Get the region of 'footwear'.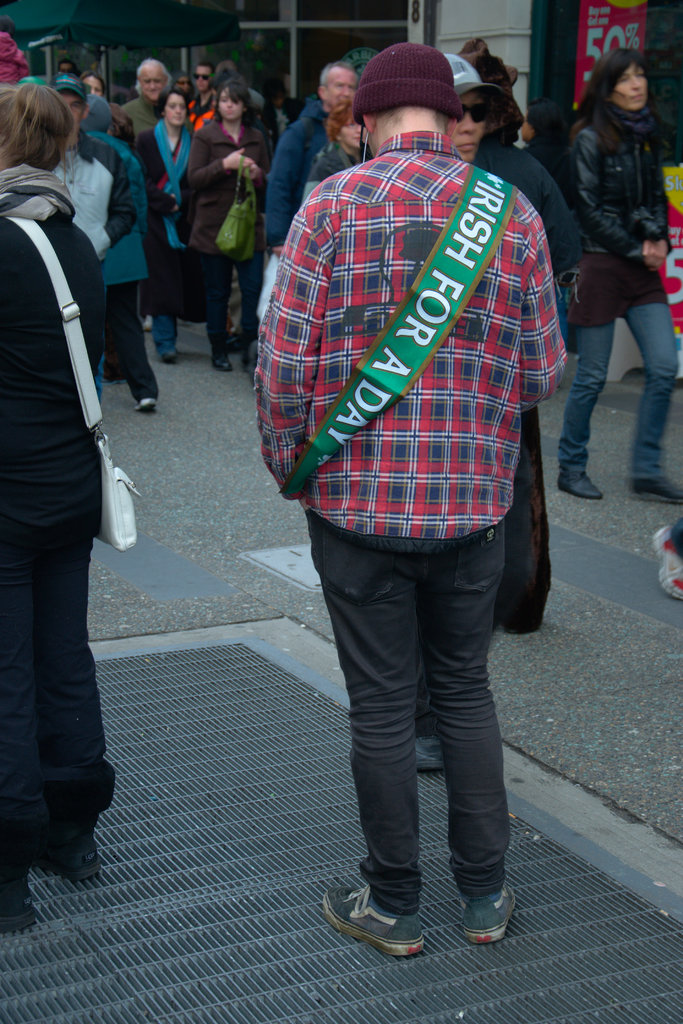
{"x1": 631, "y1": 469, "x2": 682, "y2": 502}.
